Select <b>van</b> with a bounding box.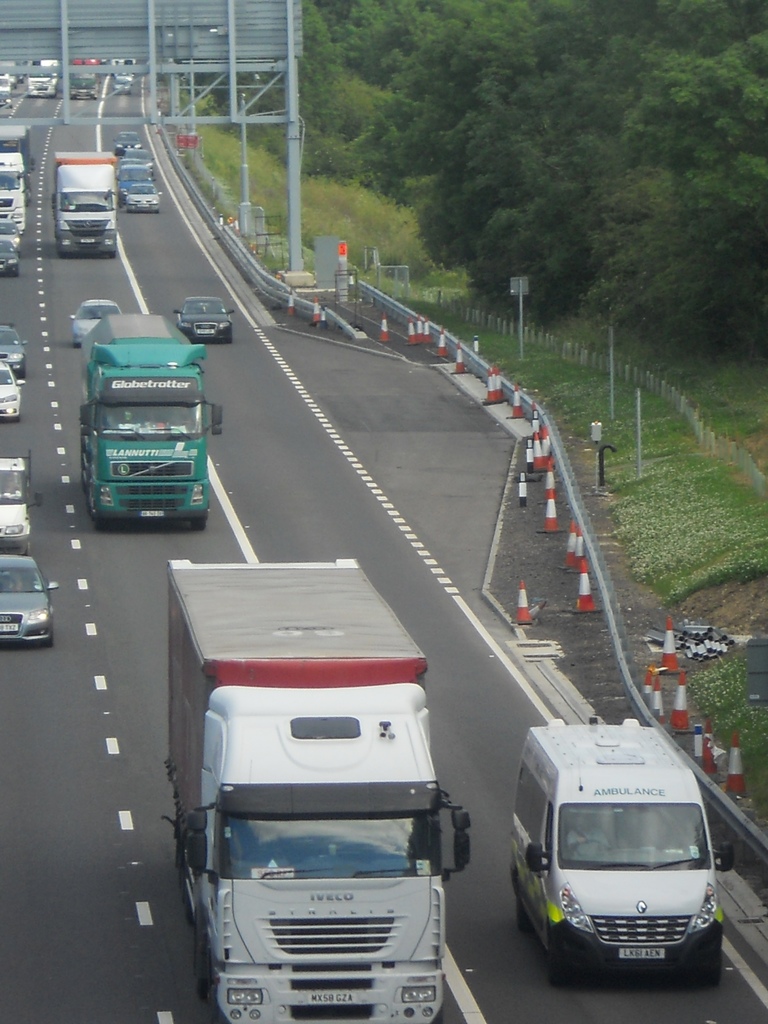
509,711,737,987.
